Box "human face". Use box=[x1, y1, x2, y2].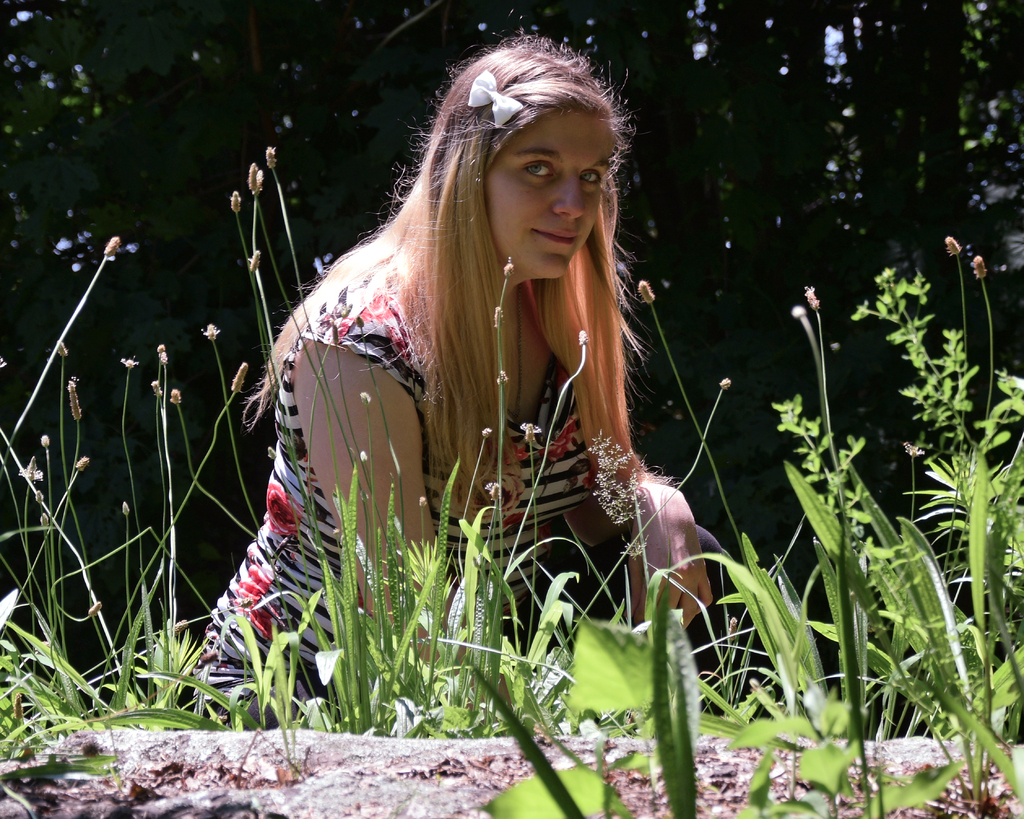
box=[481, 113, 611, 276].
